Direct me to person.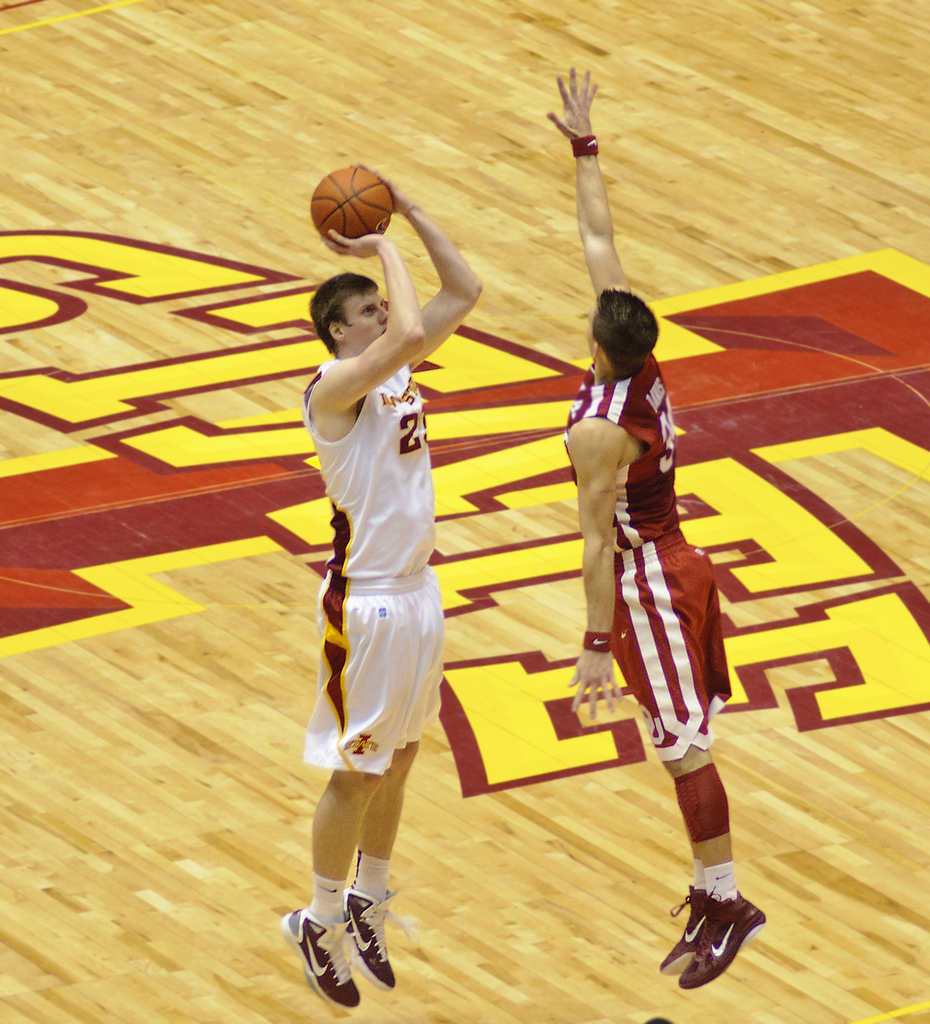
Direction: 286/168/487/1002.
